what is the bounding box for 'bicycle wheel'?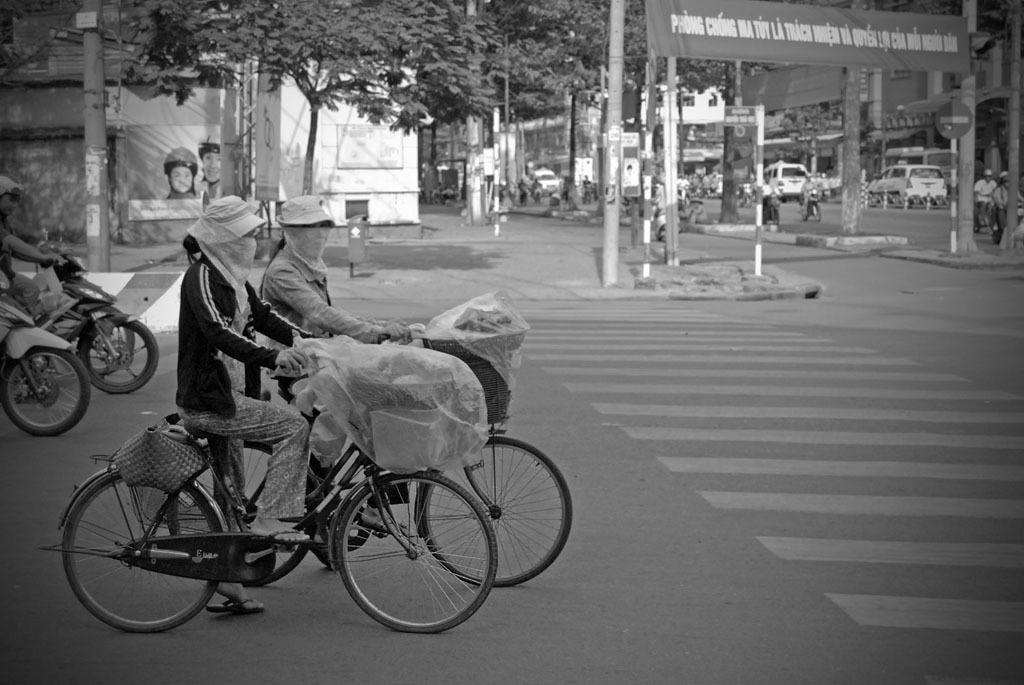
bbox(164, 436, 318, 591).
